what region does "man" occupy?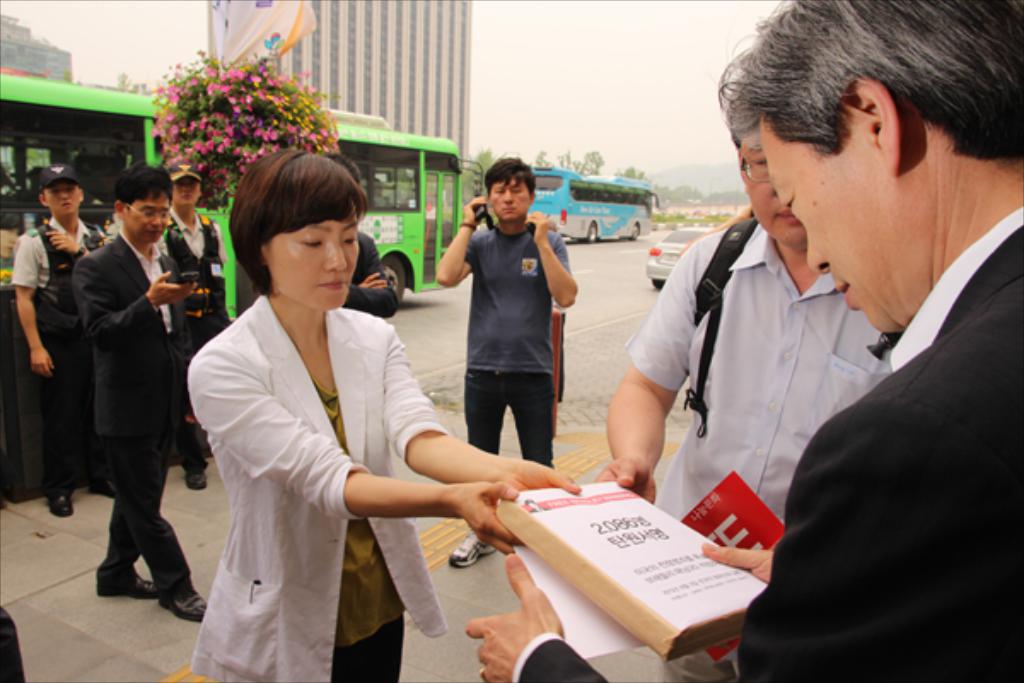
[left=464, top=0, right=1022, bottom=681].
